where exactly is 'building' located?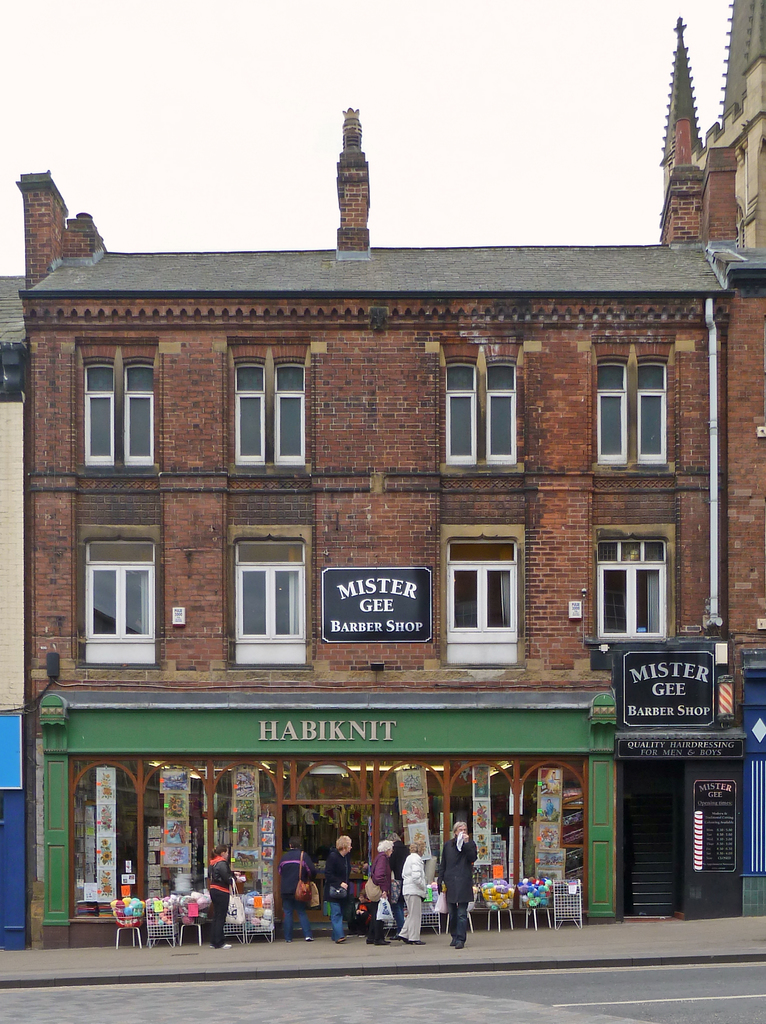
Its bounding box is 14/0/765/942.
